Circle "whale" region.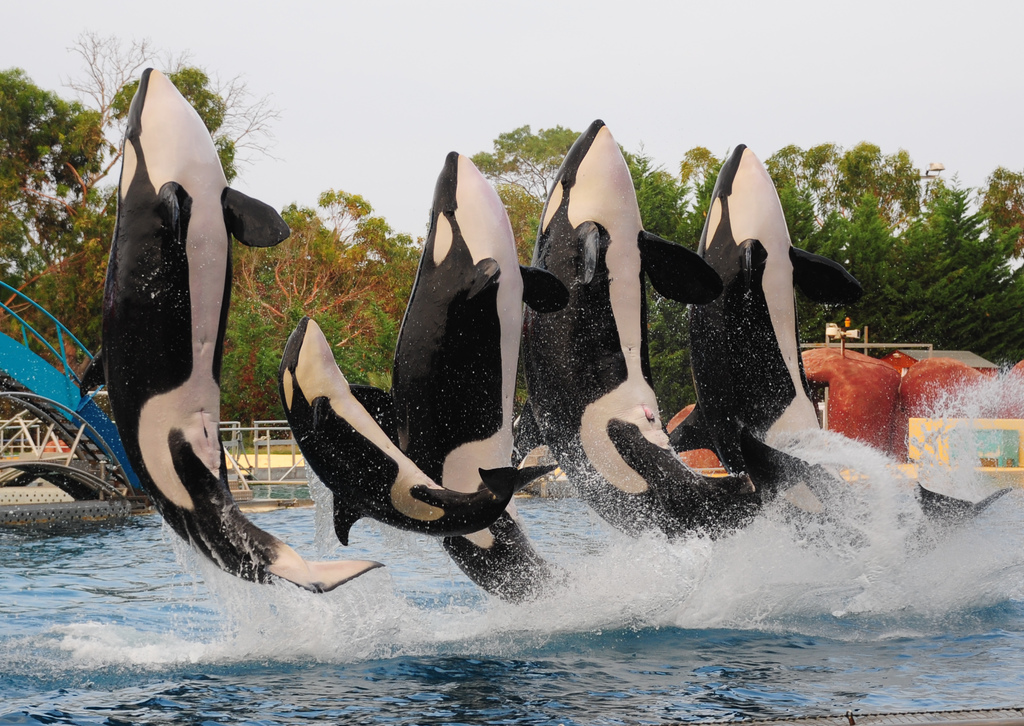
Region: <box>671,142,1016,556</box>.
